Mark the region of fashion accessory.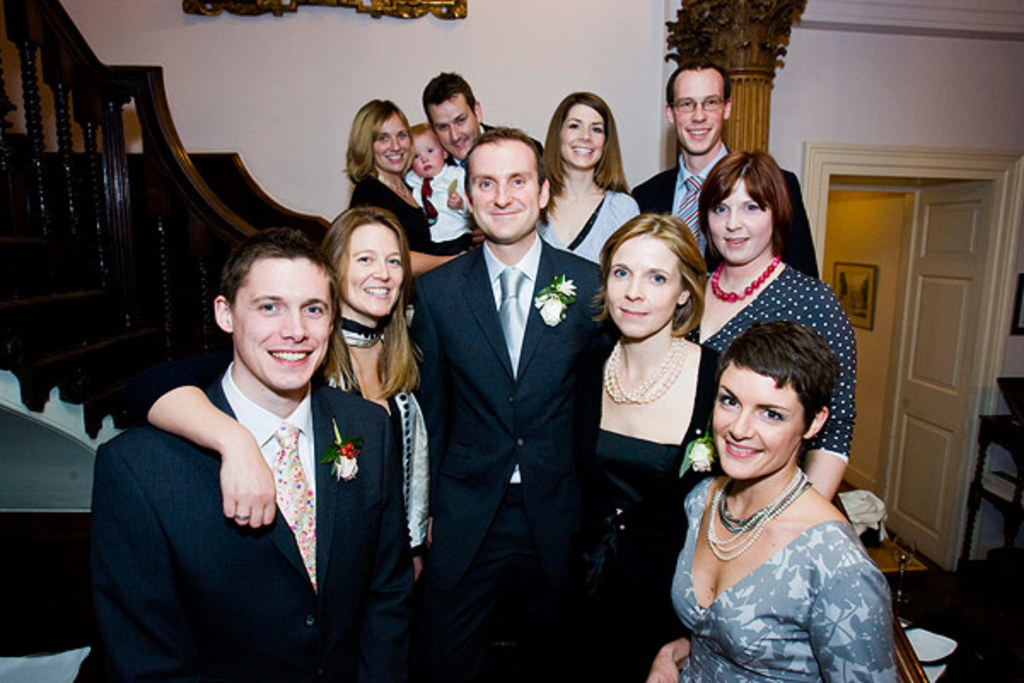
Region: x1=676, y1=174, x2=703, y2=251.
